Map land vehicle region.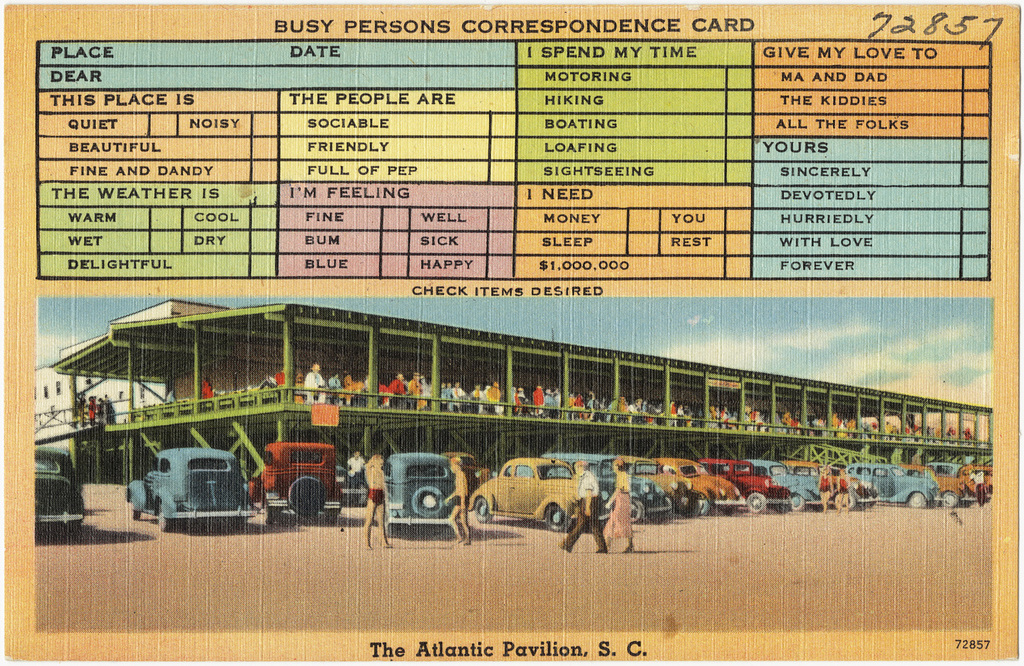
Mapped to left=952, top=460, right=994, bottom=498.
